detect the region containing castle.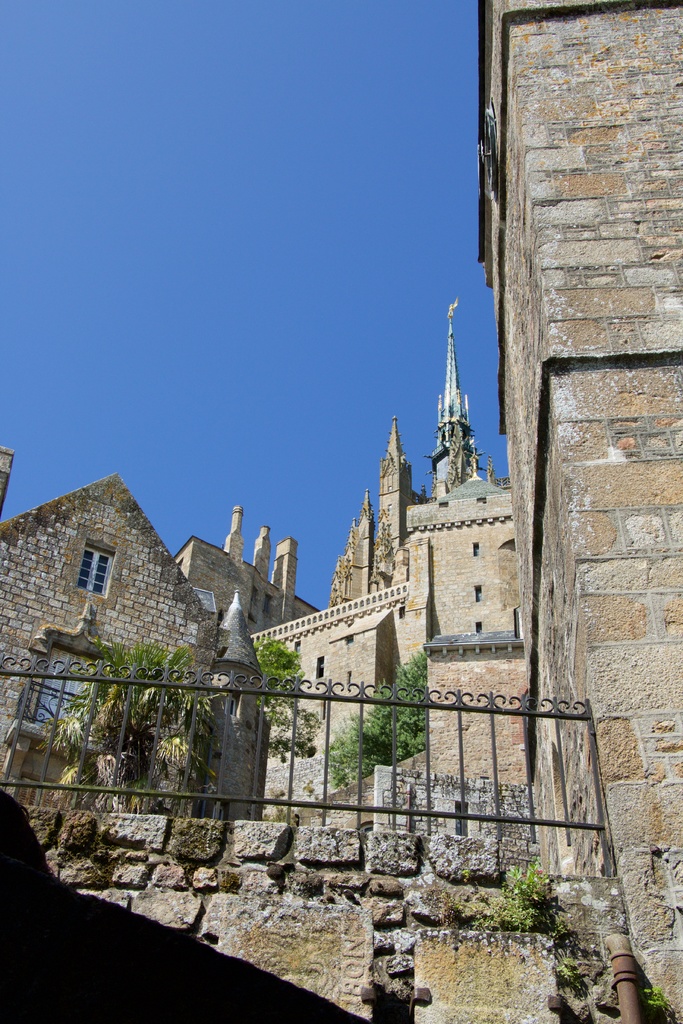
x1=468 y1=0 x2=682 y2=1023.
